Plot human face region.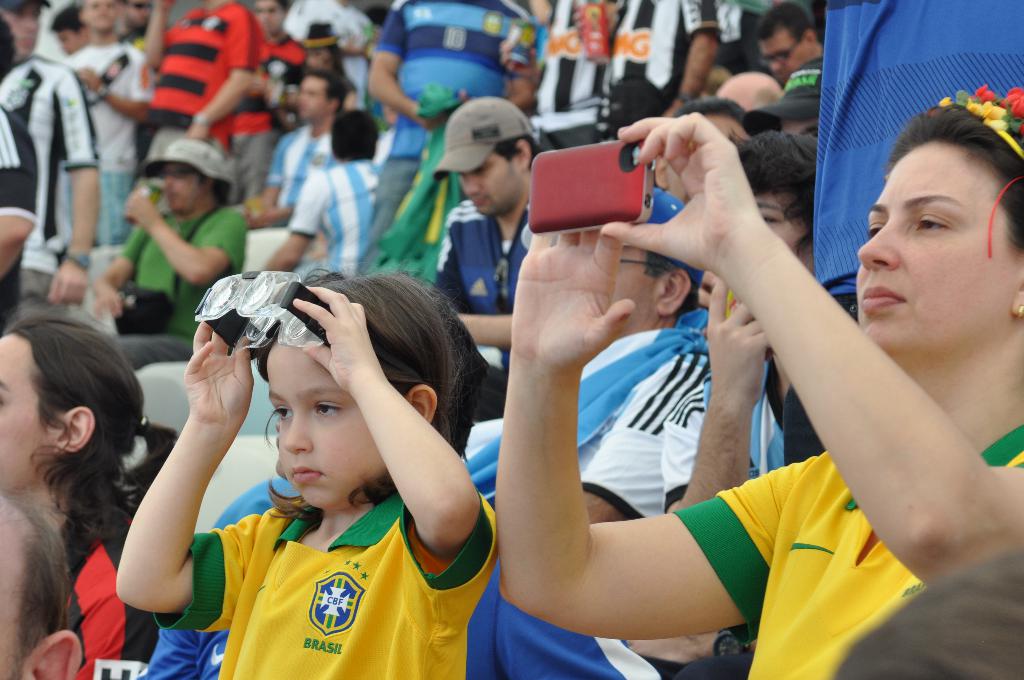
Plotted at Rect(262, 344, 385, 505).
